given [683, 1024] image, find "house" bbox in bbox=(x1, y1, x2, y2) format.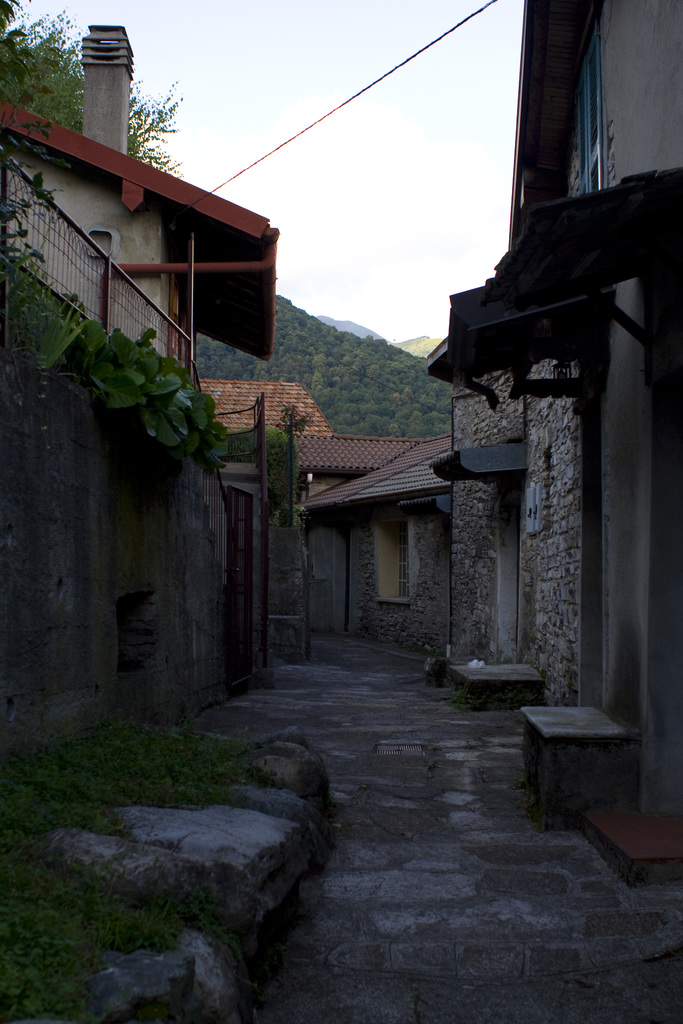
bbox=(415, 0, 682, 895).
